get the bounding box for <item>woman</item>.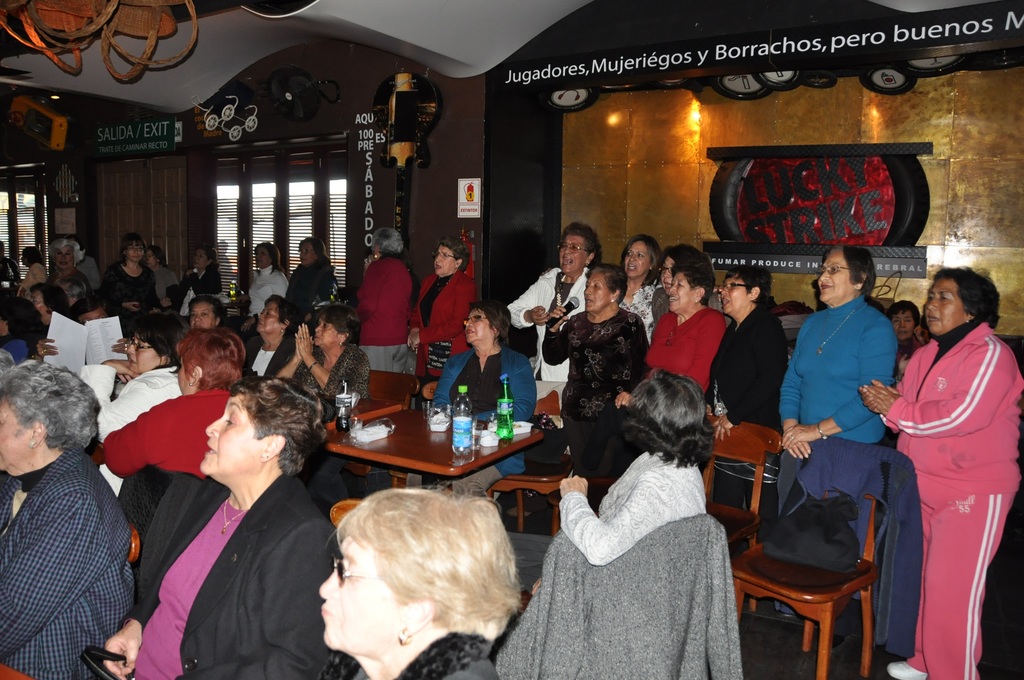
{"left": 318, "top": 480, "right": 522, "bottom": 679}.
